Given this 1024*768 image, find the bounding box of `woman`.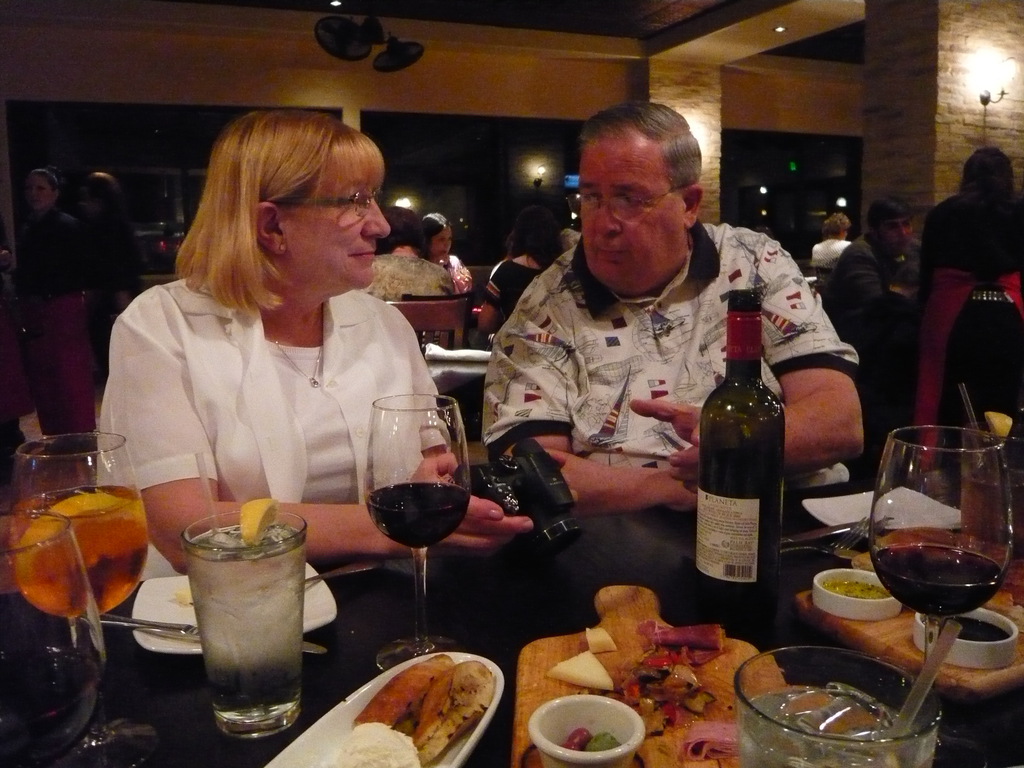
box=[422, 211, 473, 291].
